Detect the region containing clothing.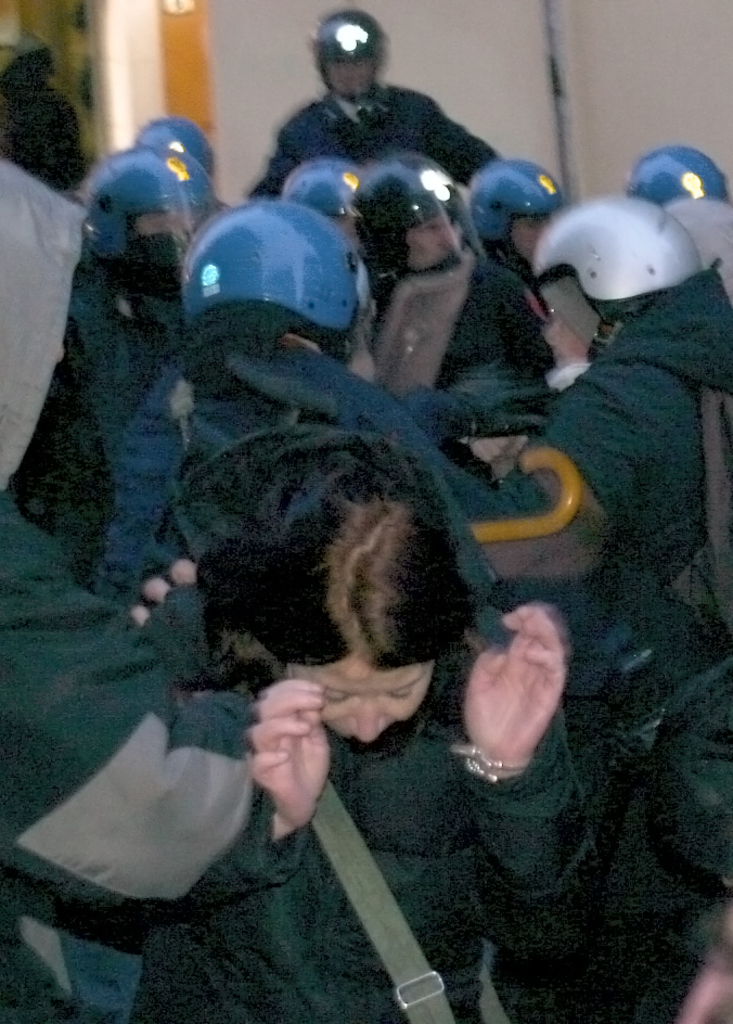
[530, 270, 732, 579].
